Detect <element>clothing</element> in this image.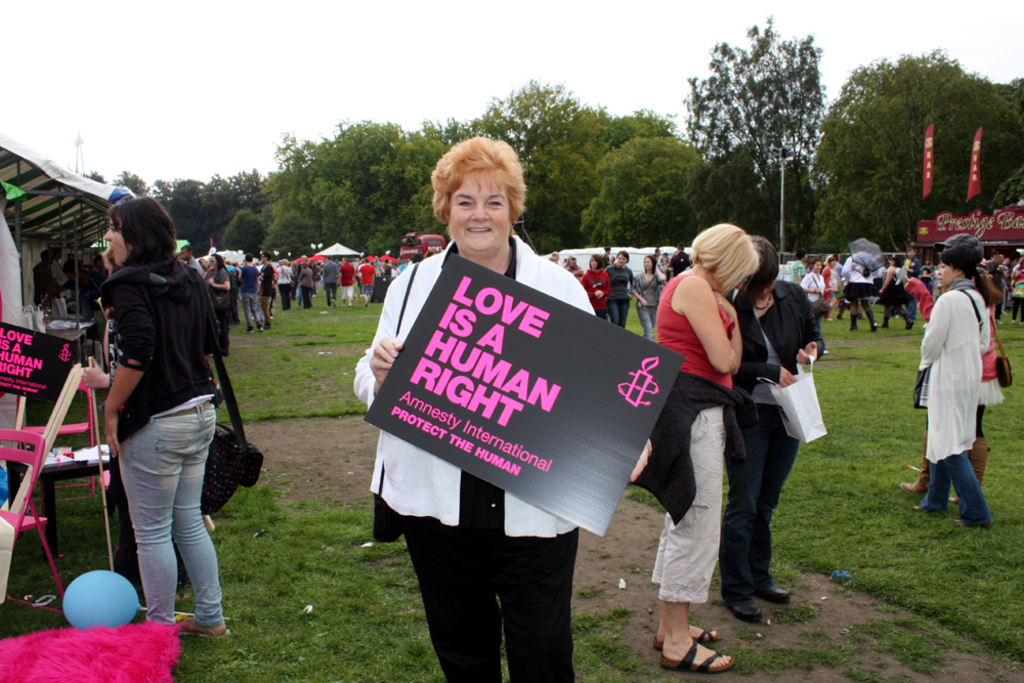
Detection: (left=667, top=251, right=688, bottom=281).
